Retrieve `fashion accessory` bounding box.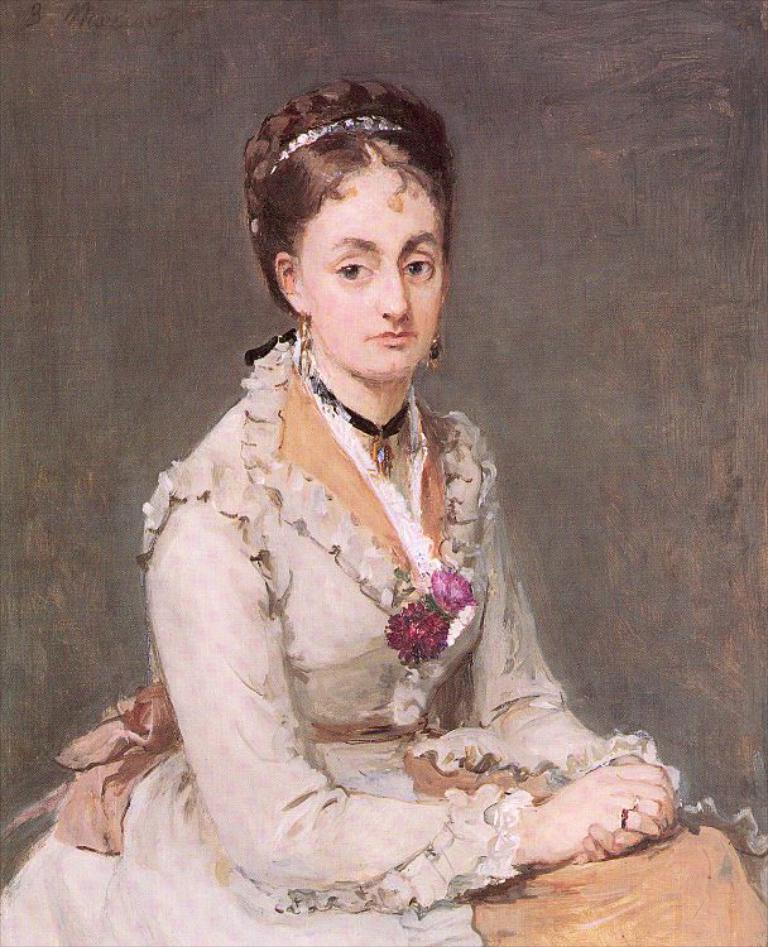
Bounding box: BBox(422, 333, 440, 367).
